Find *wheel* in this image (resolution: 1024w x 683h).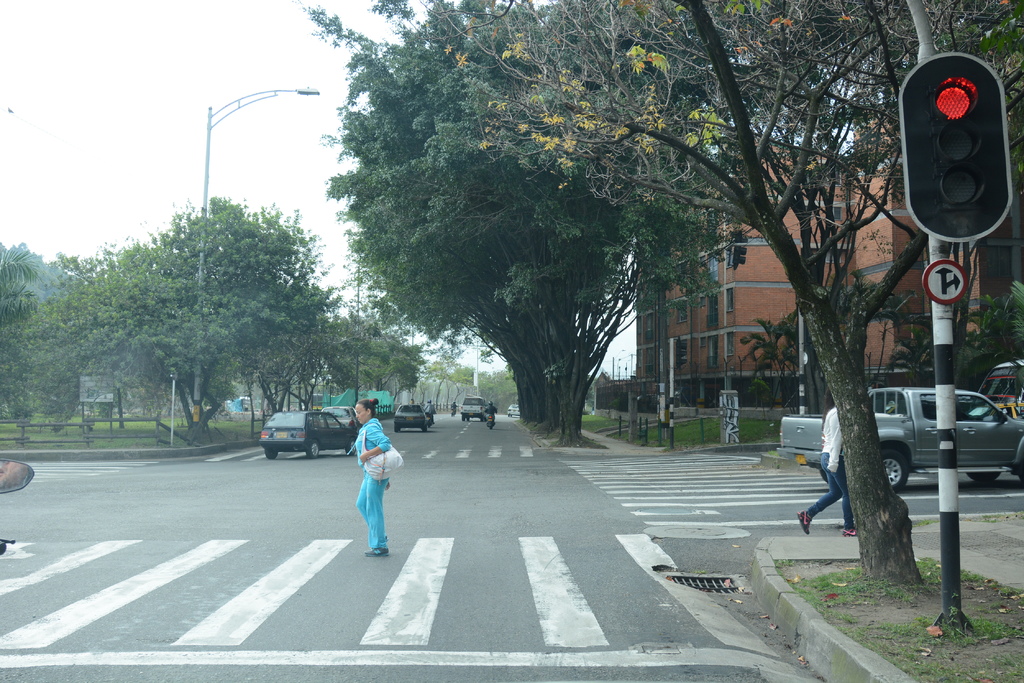
[left=306, top=440, right=320, bottom=458].
